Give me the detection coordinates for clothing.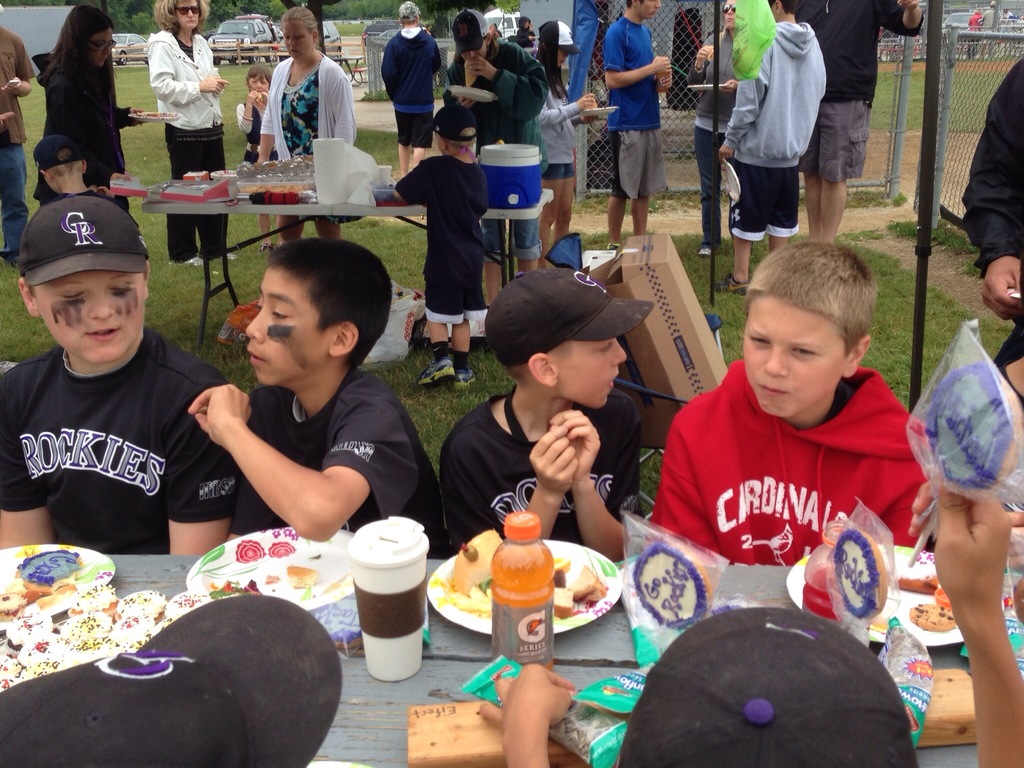
538, 57, 582, 179.
